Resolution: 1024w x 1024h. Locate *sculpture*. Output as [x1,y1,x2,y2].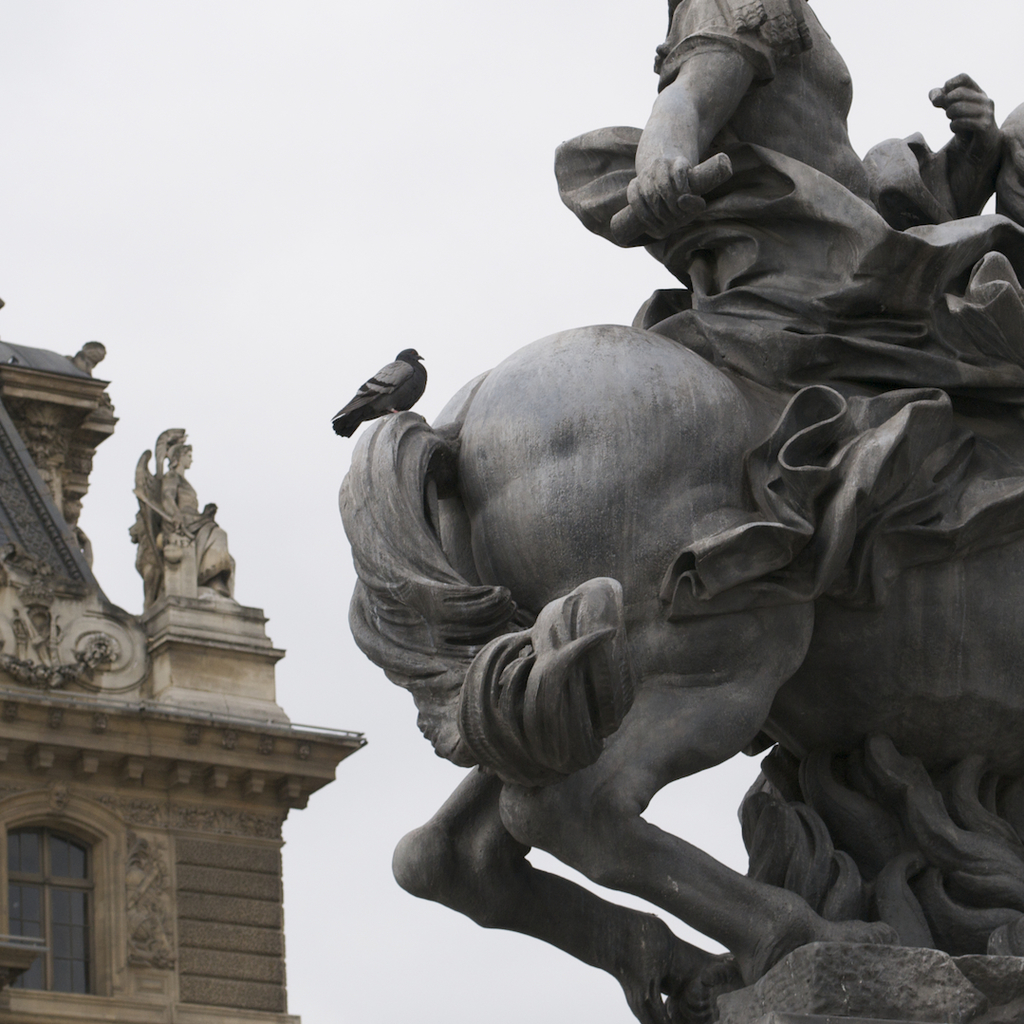
[130,425,239,607].
